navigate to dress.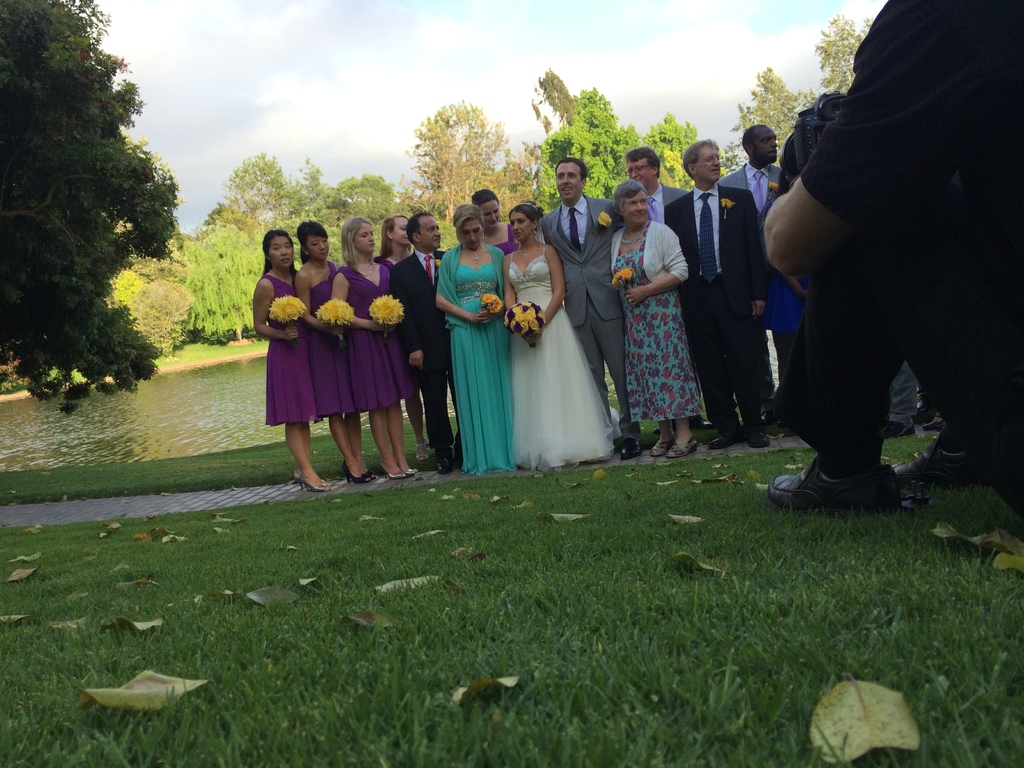
Navigation target: {"left": 337, "top": 259, "right": 416, "bottom": 413}.
